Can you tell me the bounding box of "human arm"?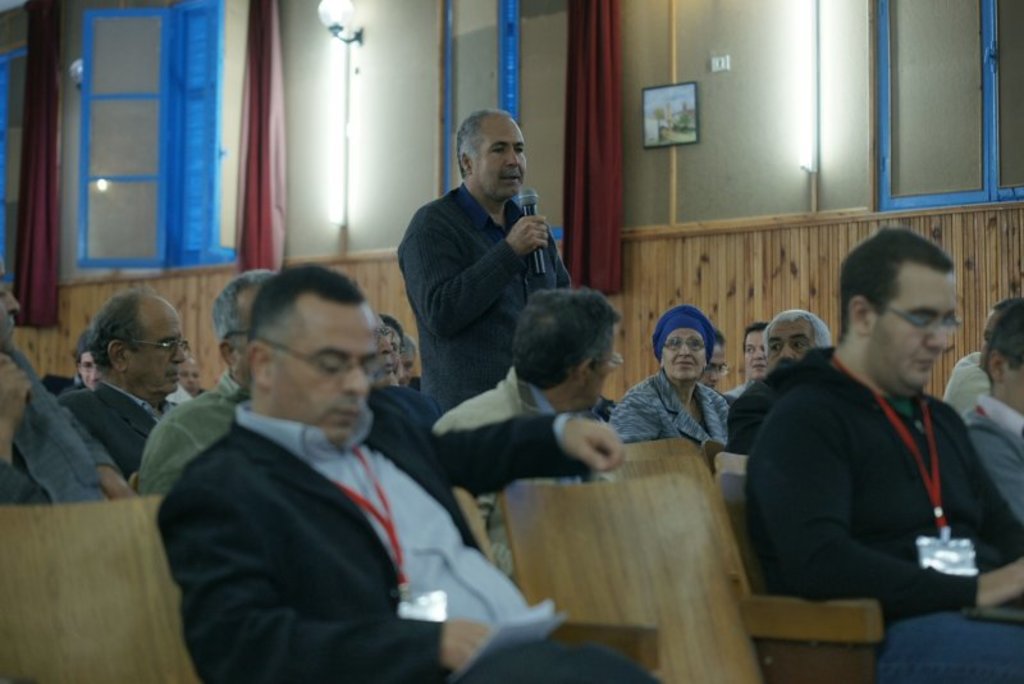
<region>741, 410, 1023, 585</region>.
